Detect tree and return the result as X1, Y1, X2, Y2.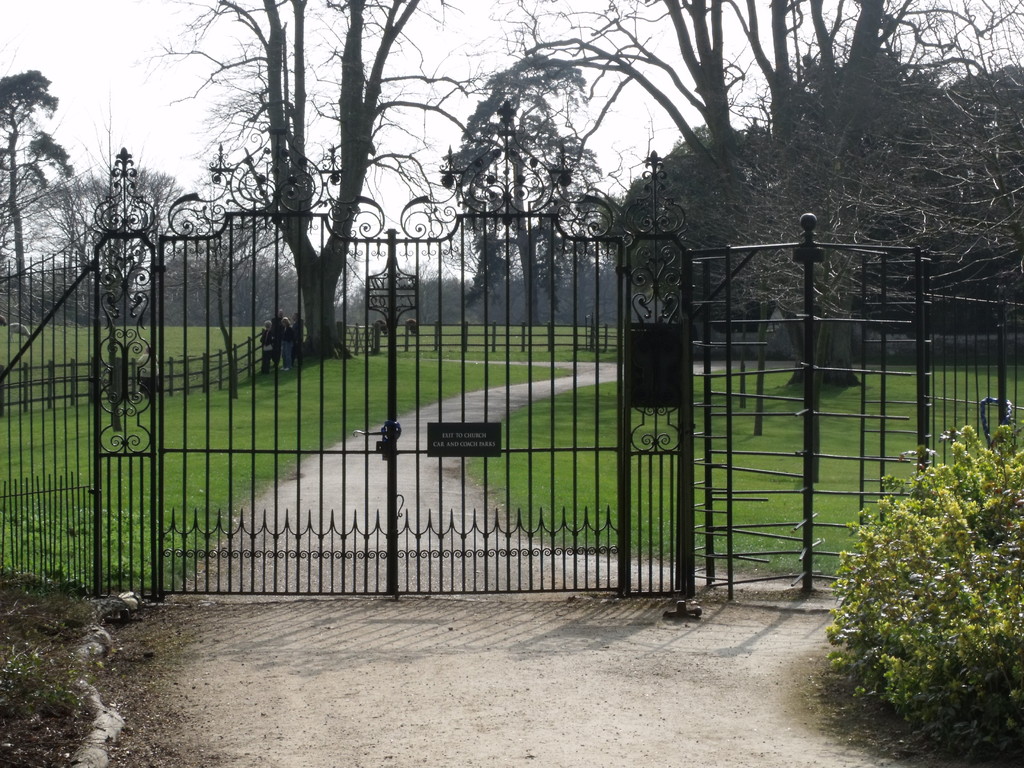
436, 44, 618, 339.
